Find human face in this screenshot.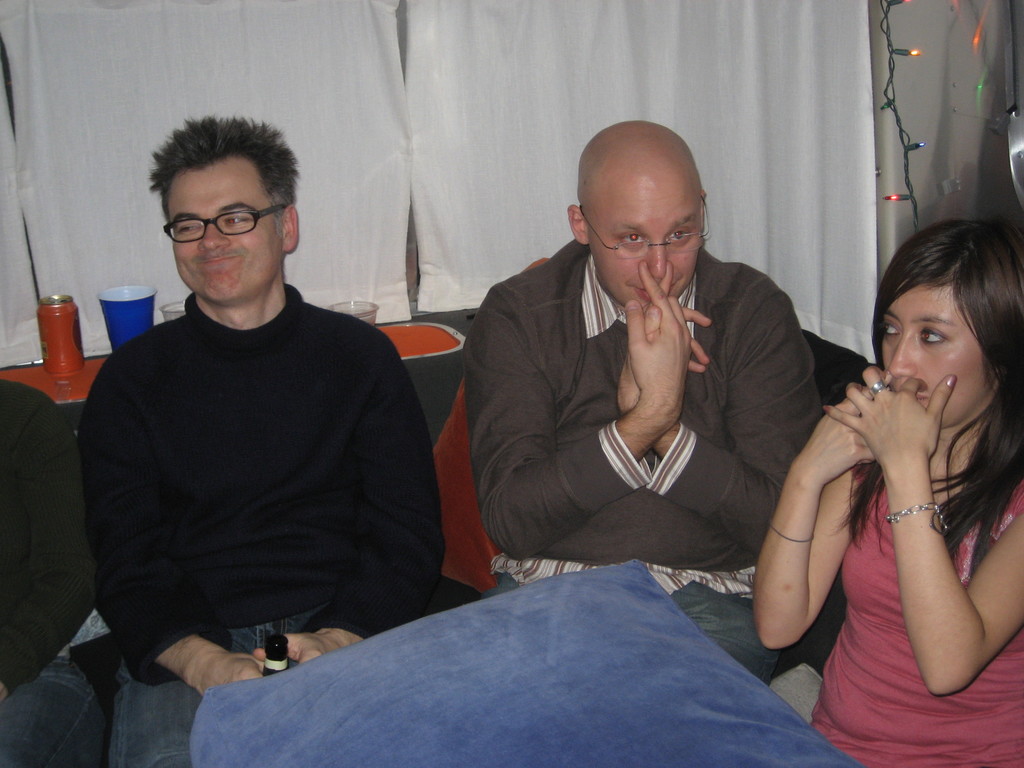
The bounding box for human face is {"x1": 163, "y1": 172, "x2": 286, "y2": 308}.
